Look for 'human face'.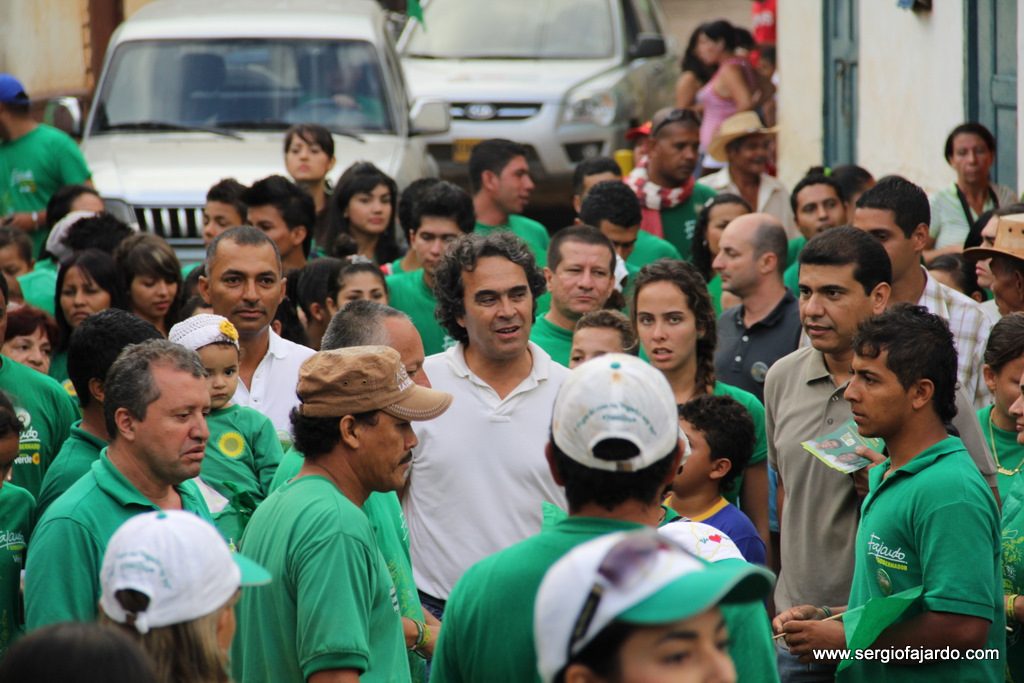
Found: left=799, top=264, right=872, bottom=355.
